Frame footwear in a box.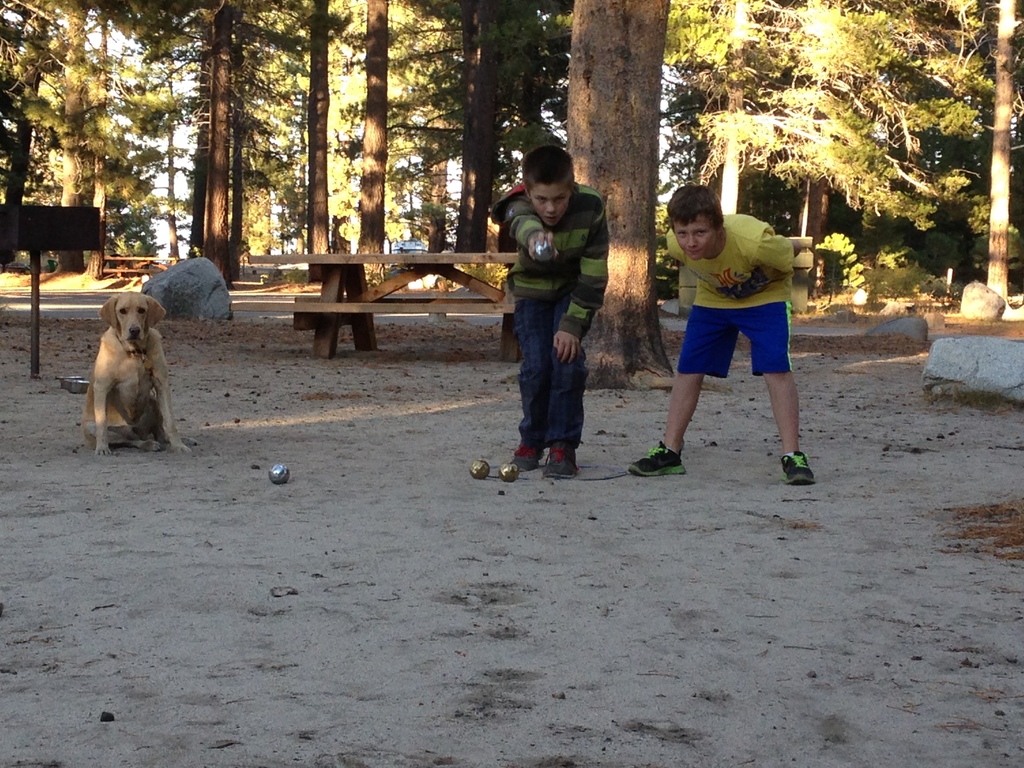
l=778, t=450, r=816, b=483.
